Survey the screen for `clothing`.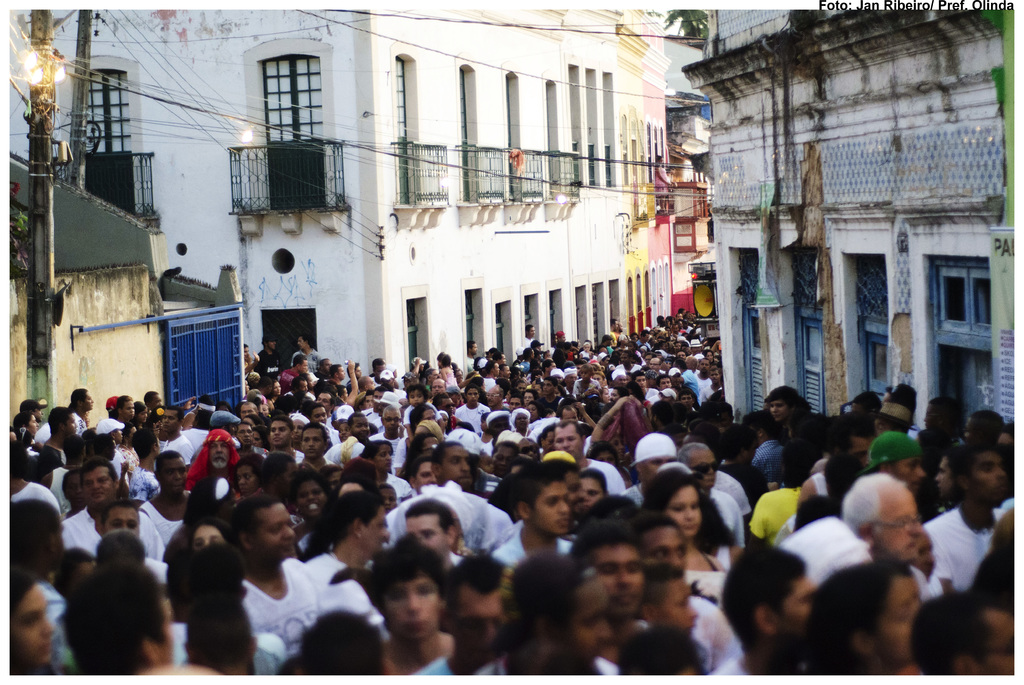
Survey found: bbox=[393, 483, 490, 557].
